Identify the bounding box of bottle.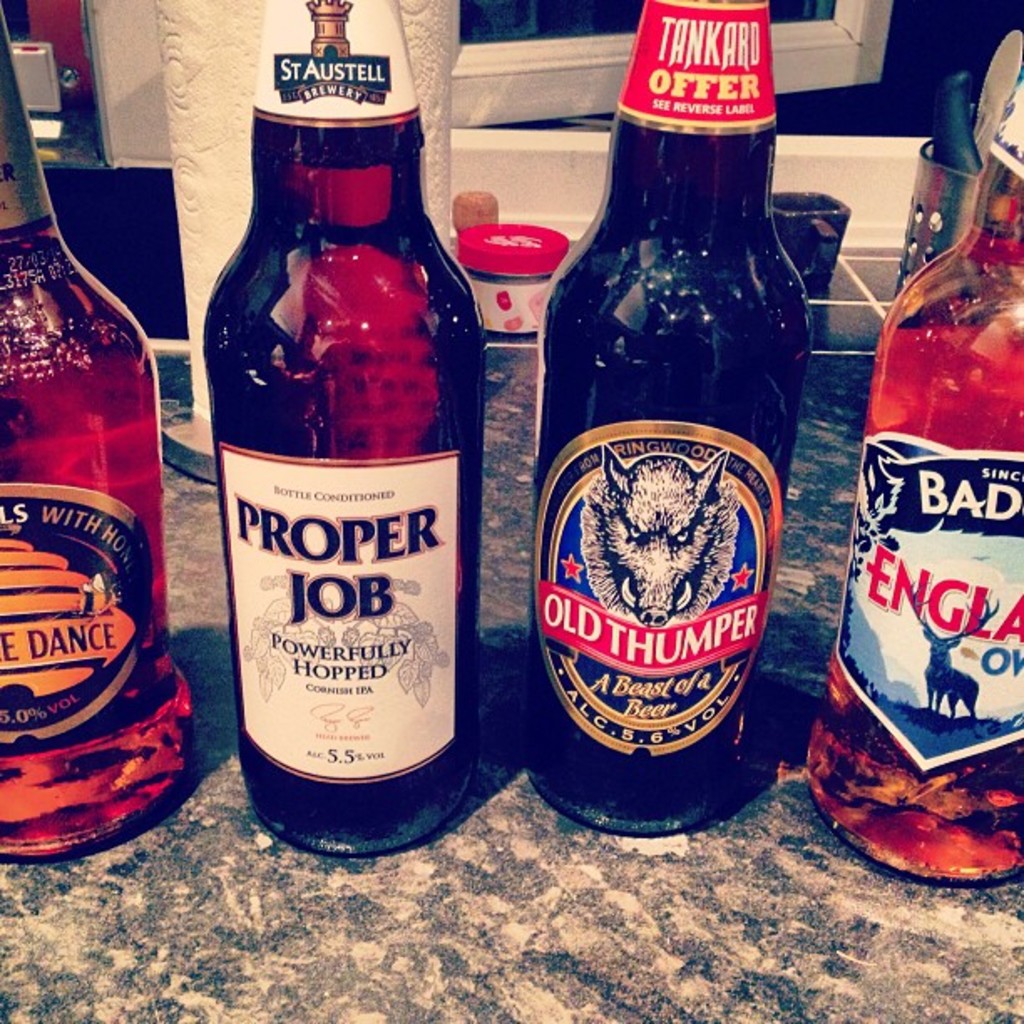
bbox=(204, 0, 489, 860).
